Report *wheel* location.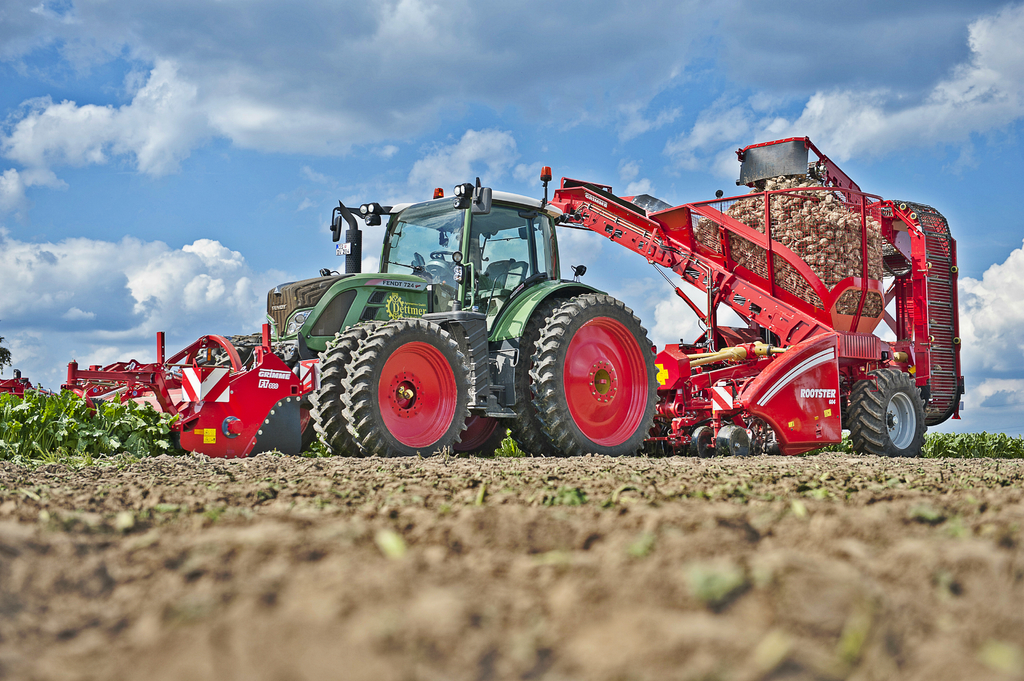
Report: x1=298 y1=406 x2=322 y2=453.
